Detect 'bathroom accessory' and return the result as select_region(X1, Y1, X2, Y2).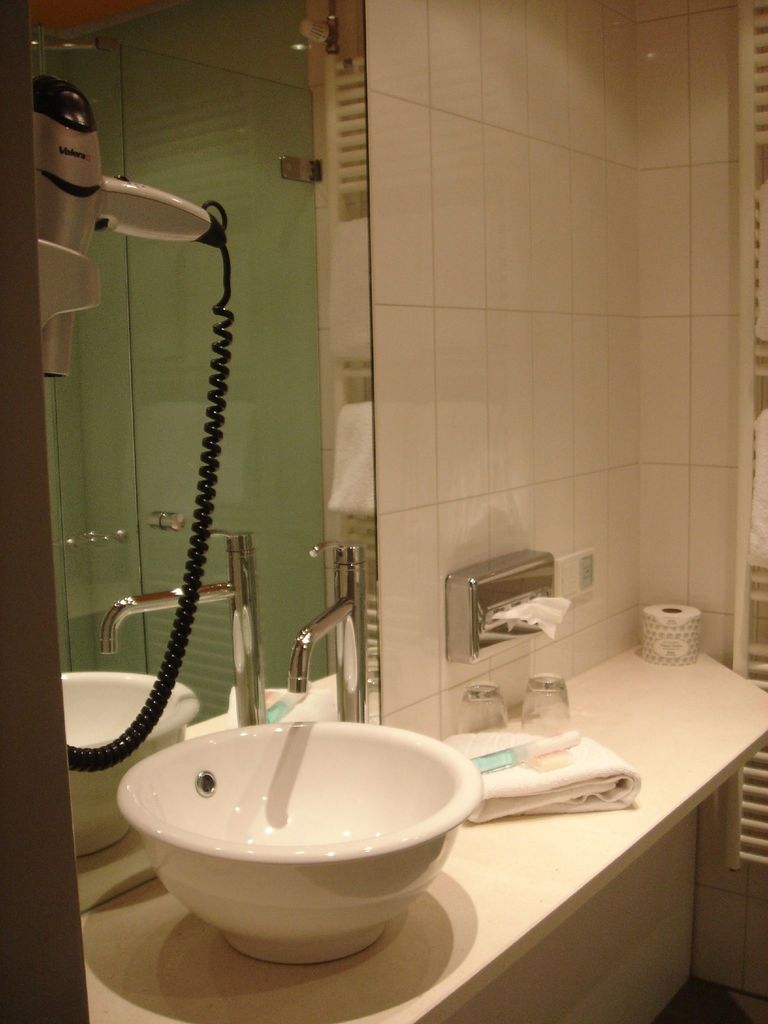
select_region(38, 655, 207, 856).
